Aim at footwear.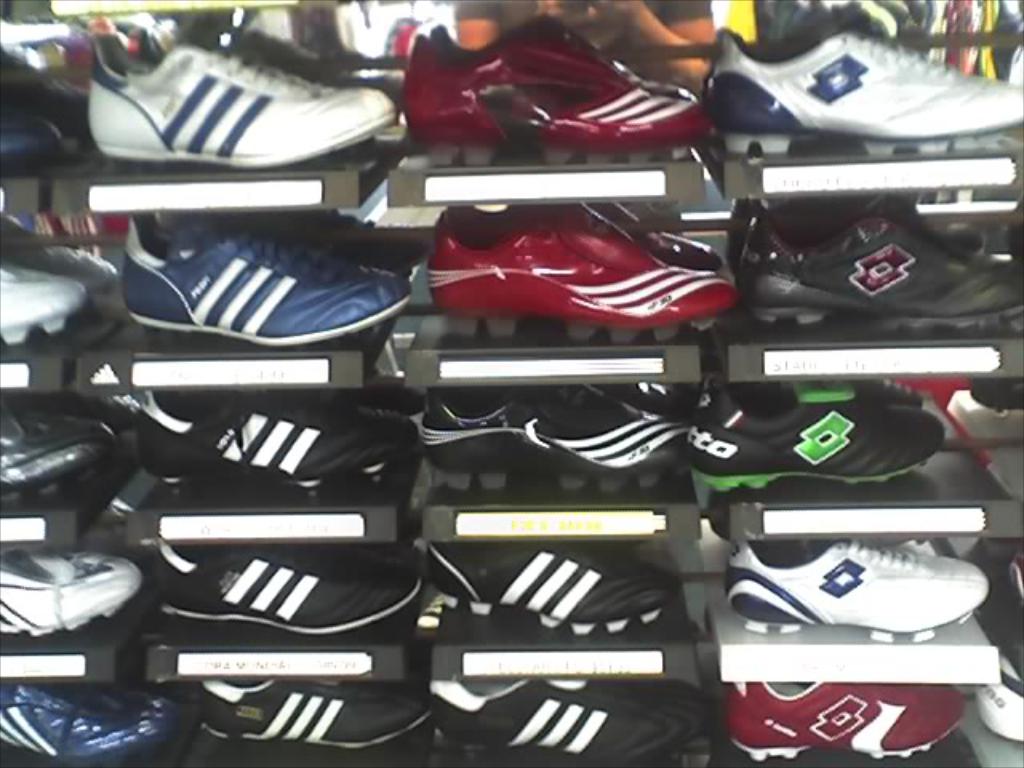
Aimed at bbox=[427, 674, 701, 766].
